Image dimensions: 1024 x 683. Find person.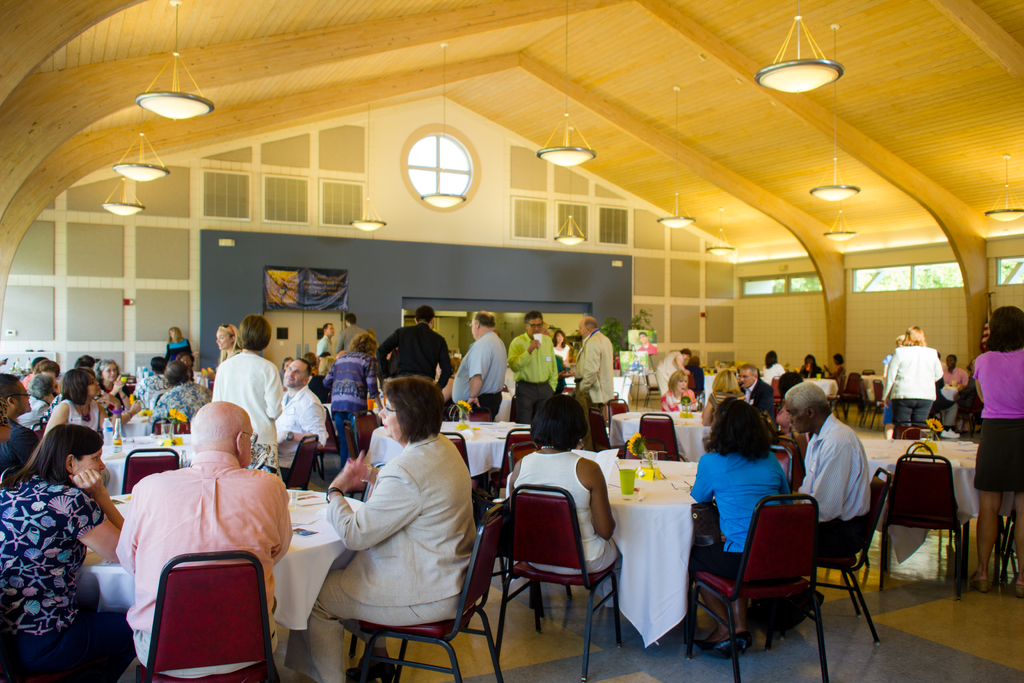
region(337, 309, 371, 349).
